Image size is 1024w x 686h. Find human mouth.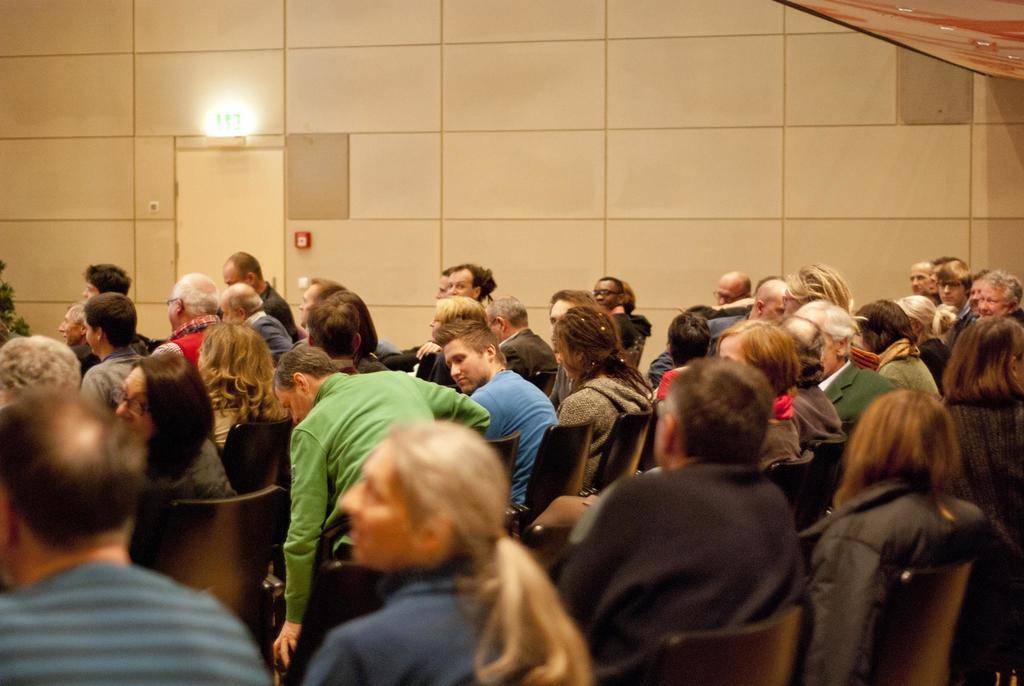
select_region(346, 520, 362, 541).
